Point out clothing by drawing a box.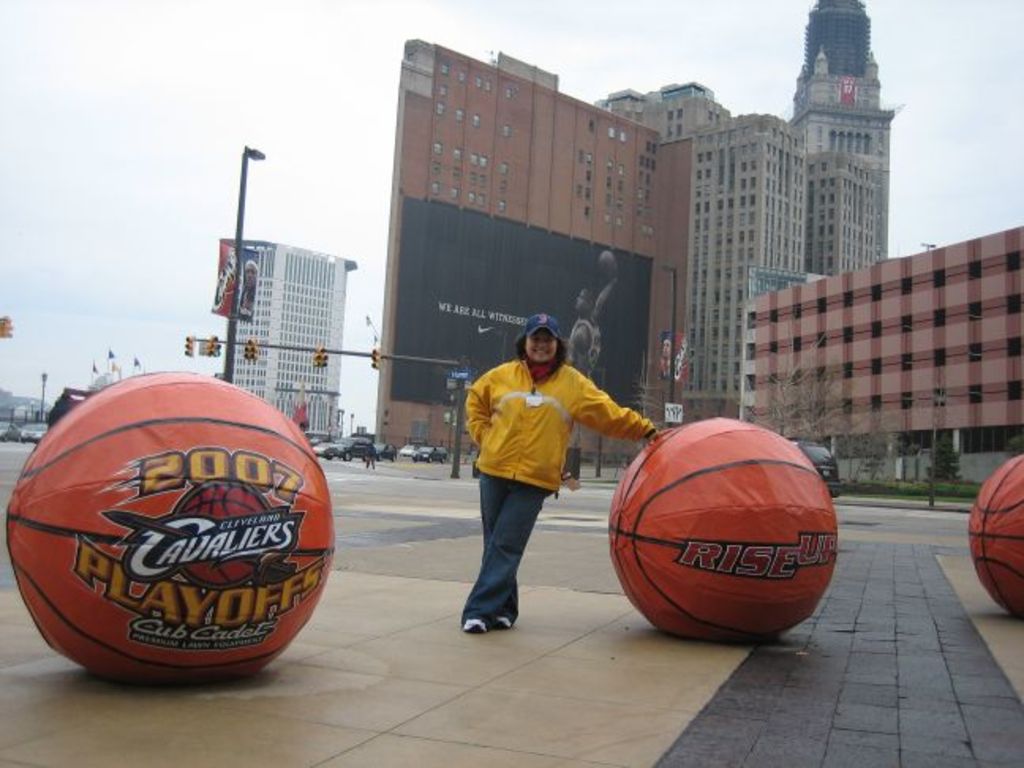
x1=362 y1=441 x2=379 y2=468.
